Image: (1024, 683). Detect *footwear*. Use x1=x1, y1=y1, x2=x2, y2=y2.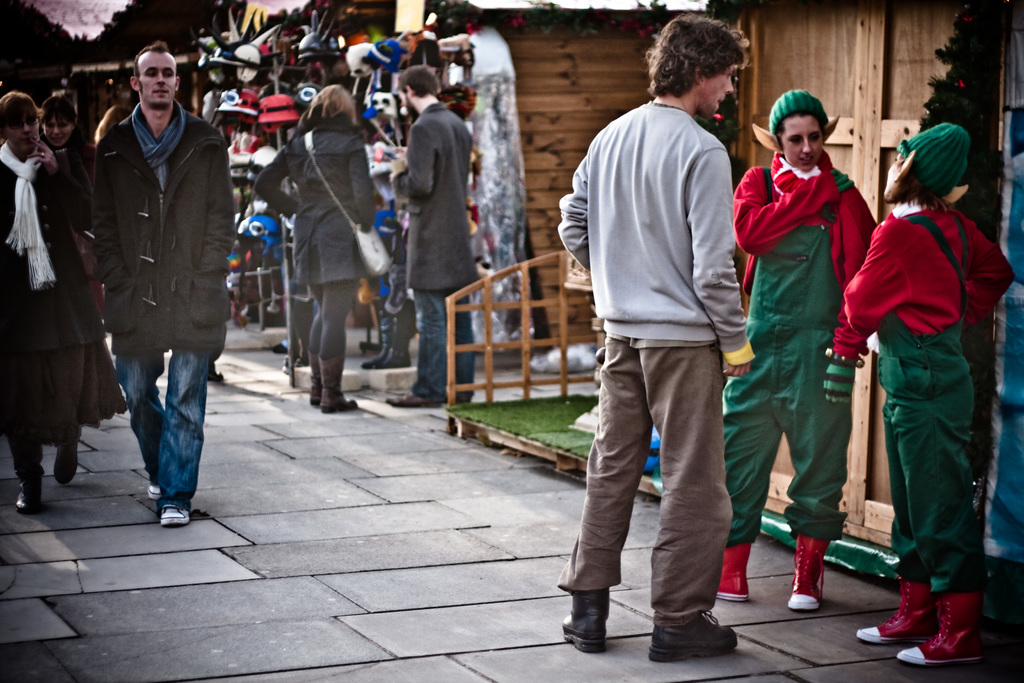
x1=150, y1=477, x2=158, y2=498.
